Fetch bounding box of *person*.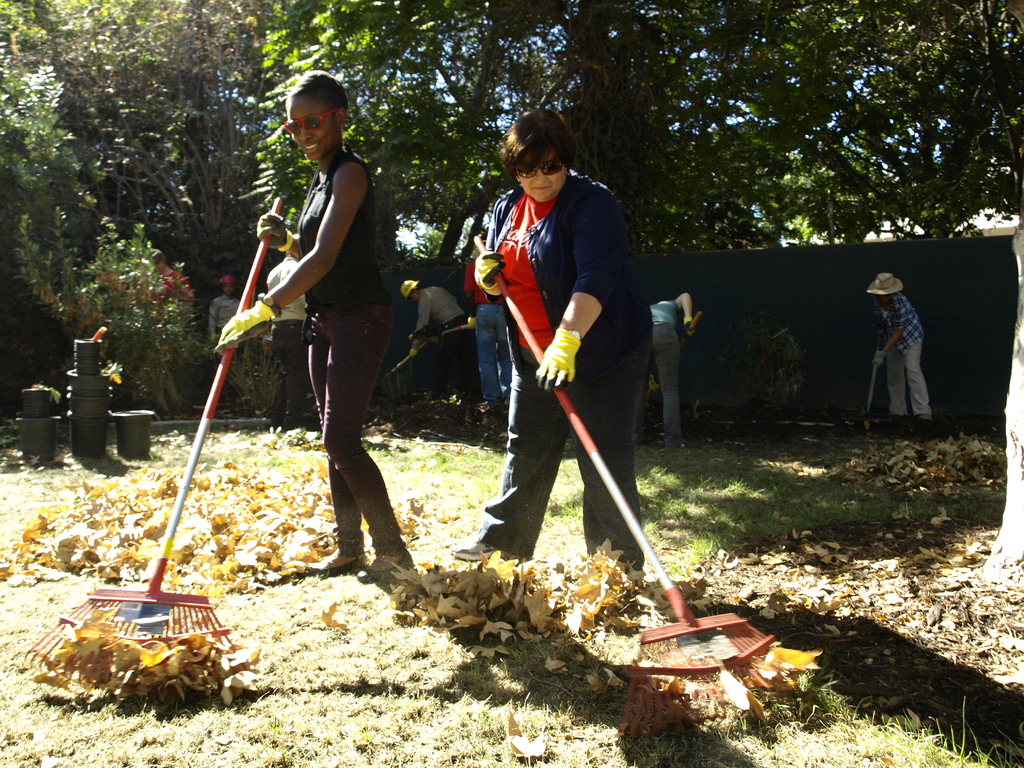
Bbox: <bbox>648, 290, 698, 452</bbox>.
